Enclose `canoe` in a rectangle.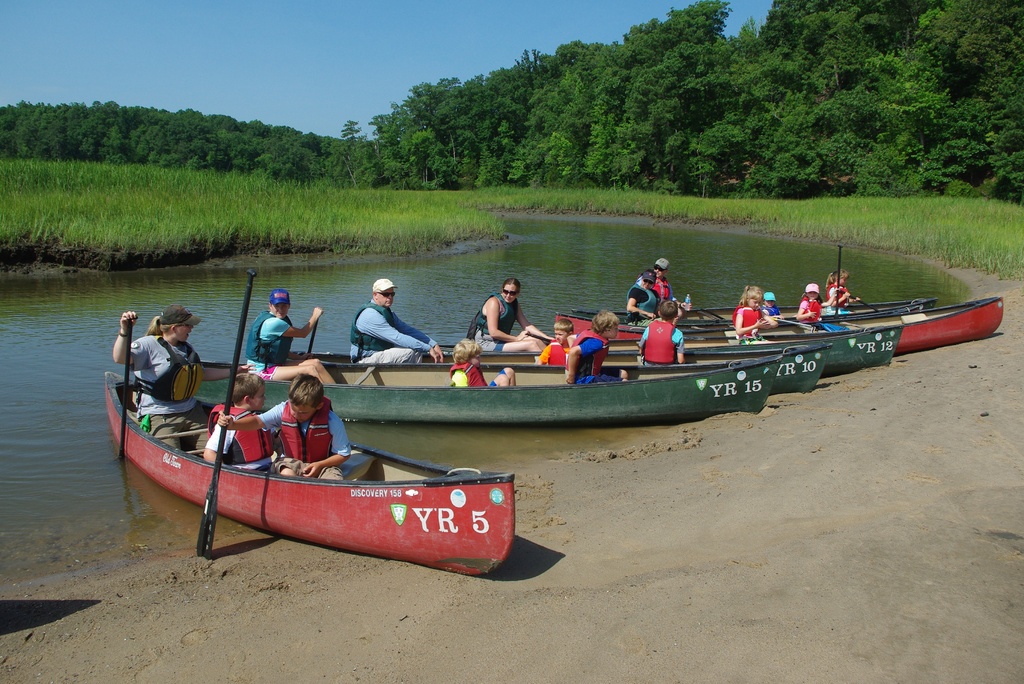
<bbox>189, 346, 783, 421</bbox>.
